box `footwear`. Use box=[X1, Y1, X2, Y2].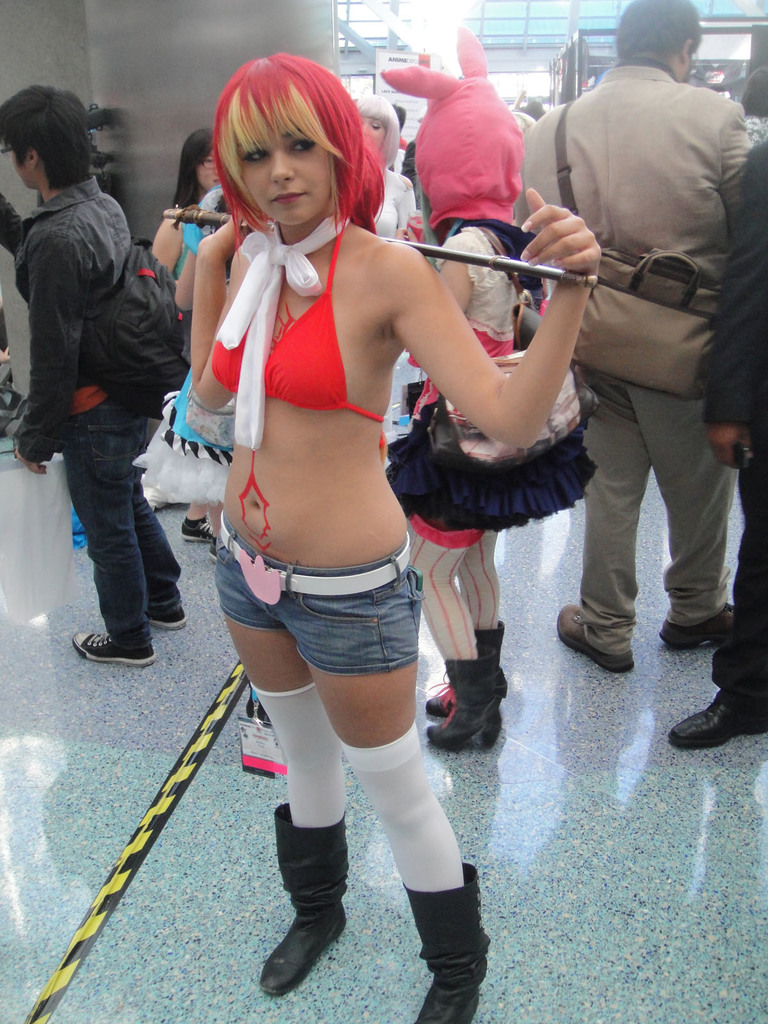
box=[668, 693, 767, 749].
